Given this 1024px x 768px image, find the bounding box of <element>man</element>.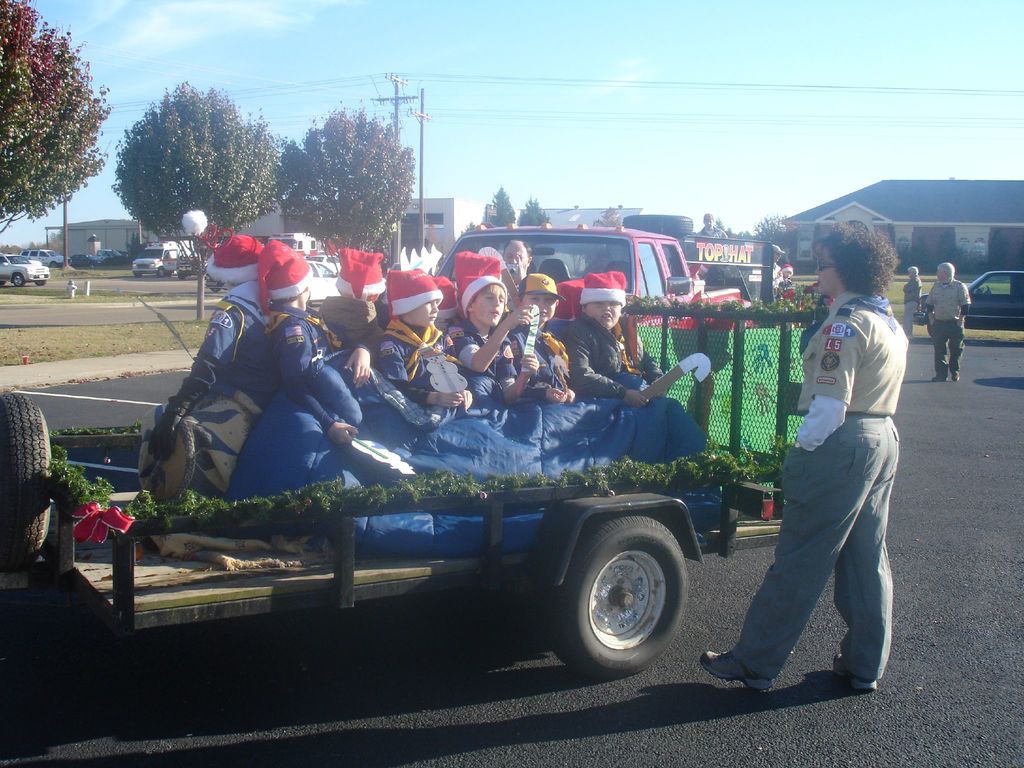
<bbox>902, 261, 925, 338</bbox>.
